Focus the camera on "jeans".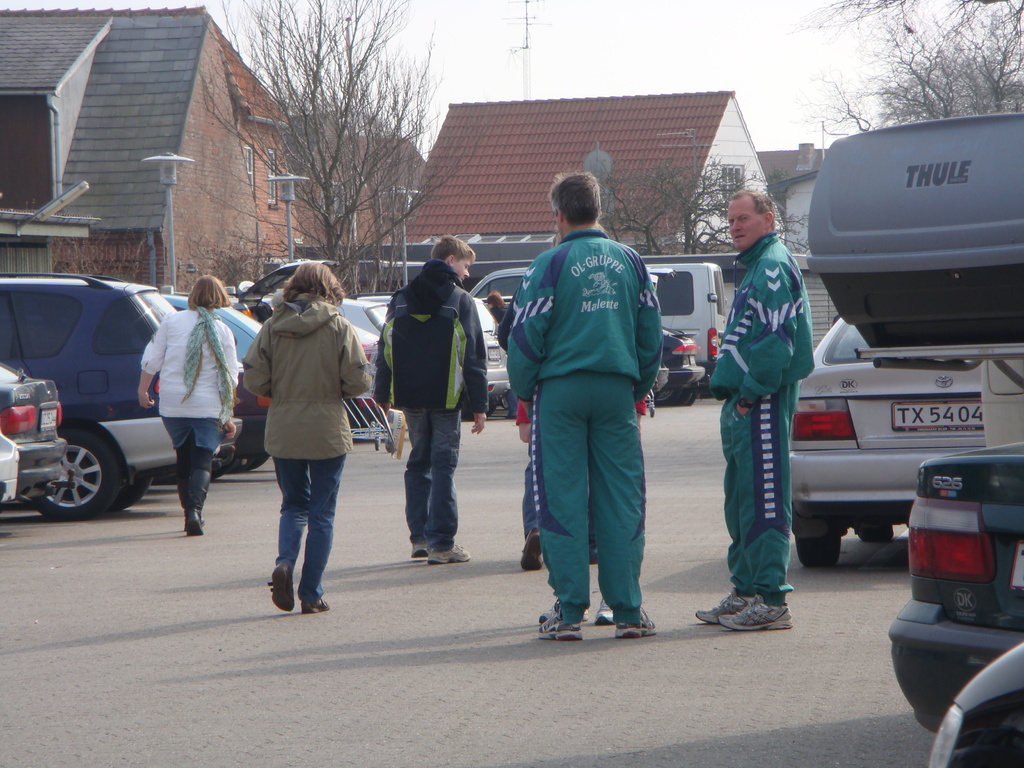
Focus region: detection(405, 406, 459, 550).
